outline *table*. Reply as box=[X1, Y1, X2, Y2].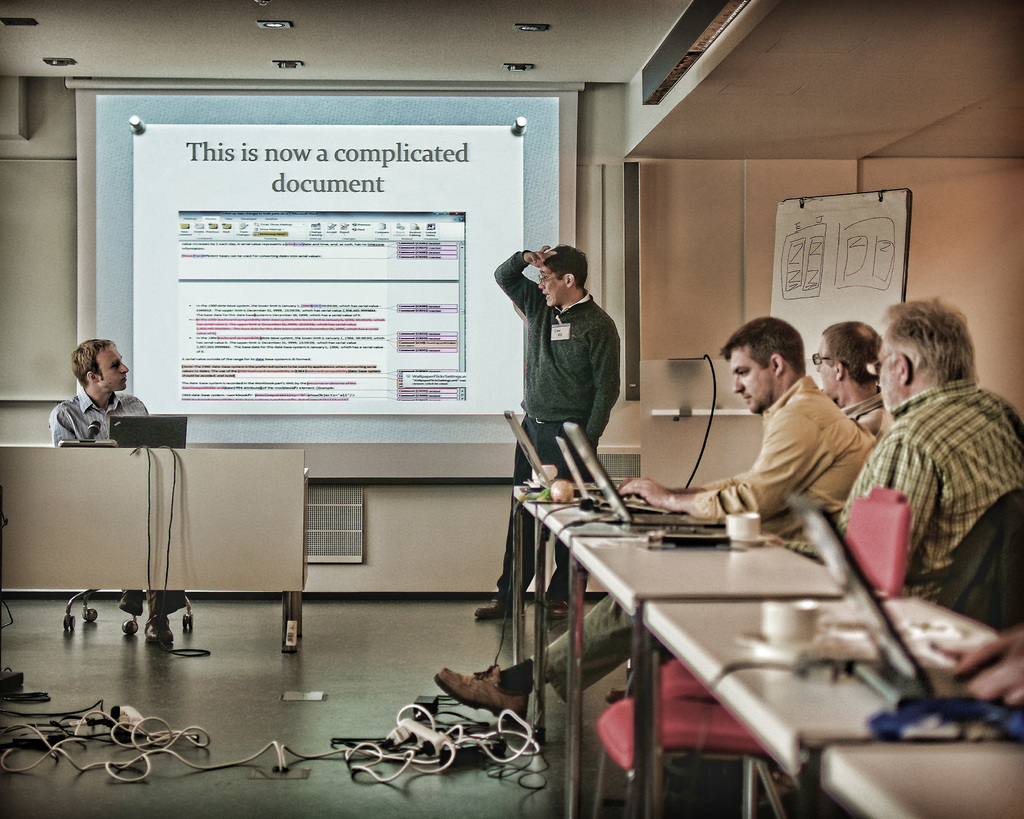
box=[568, 539, 842, 818].
